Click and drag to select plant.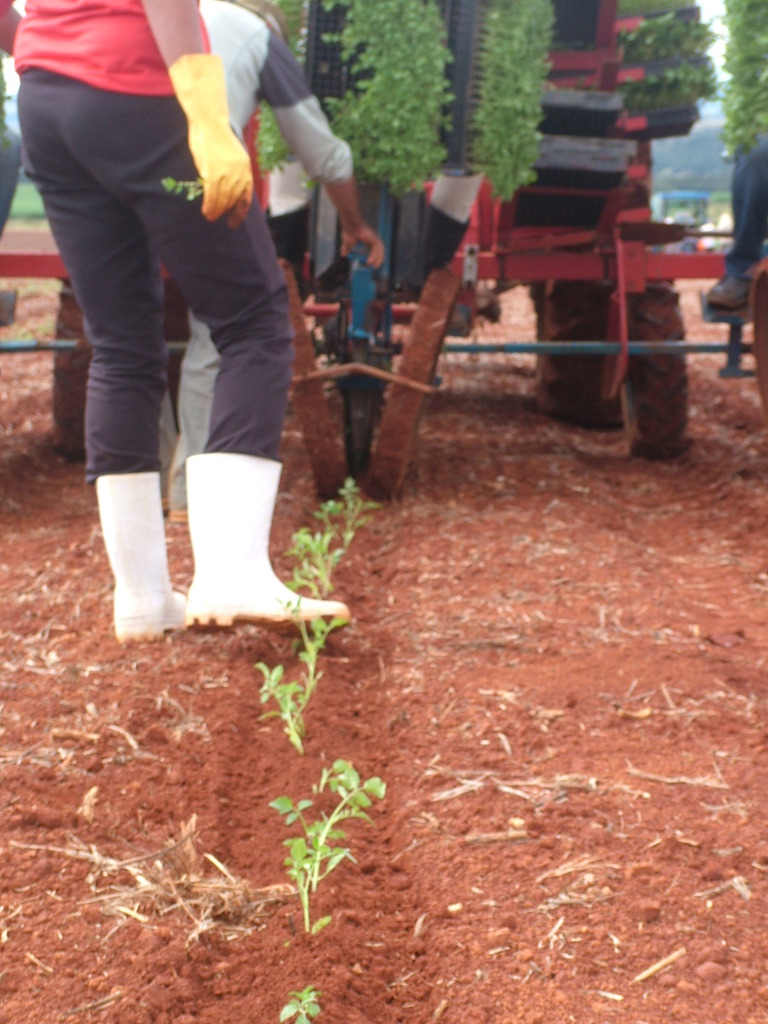
Selection: <bbox>478, 2, 549, 213</bbox>.
